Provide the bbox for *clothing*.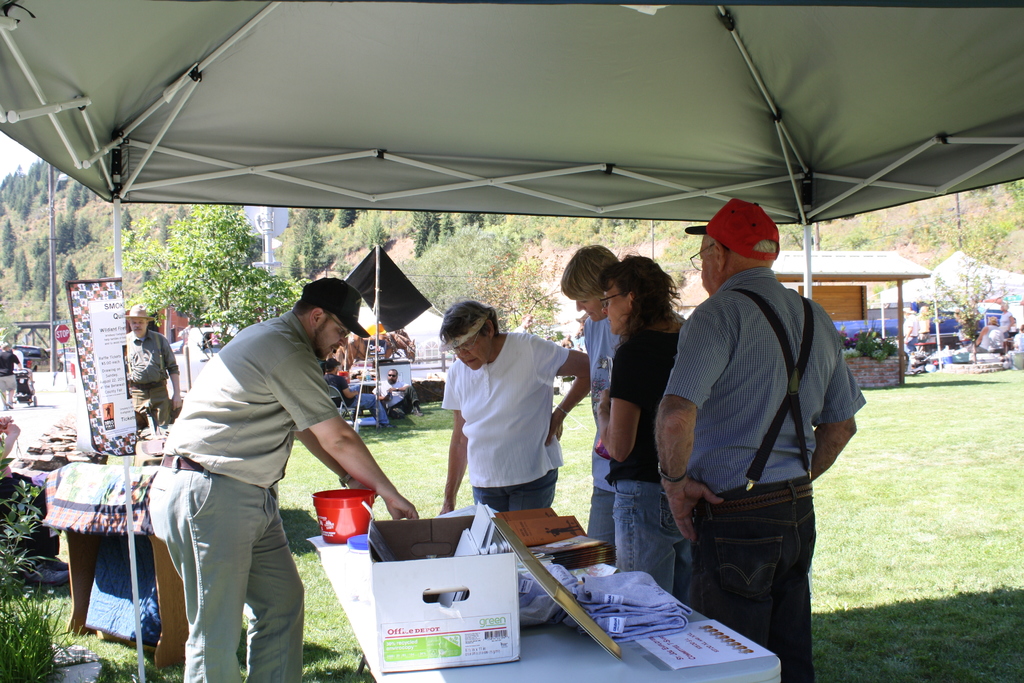
{"x1": 662, "y1": 261, "x2": 862, "y2": 682}.
